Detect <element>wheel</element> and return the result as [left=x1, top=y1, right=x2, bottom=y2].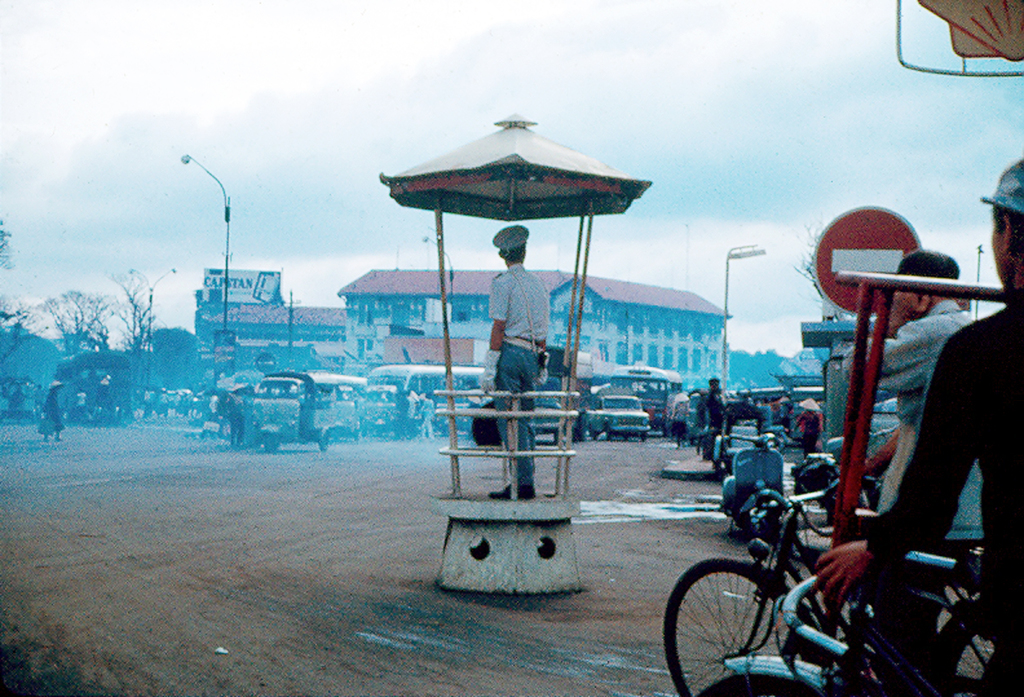
[left=936, top=604, right=1018, bottom=696].
